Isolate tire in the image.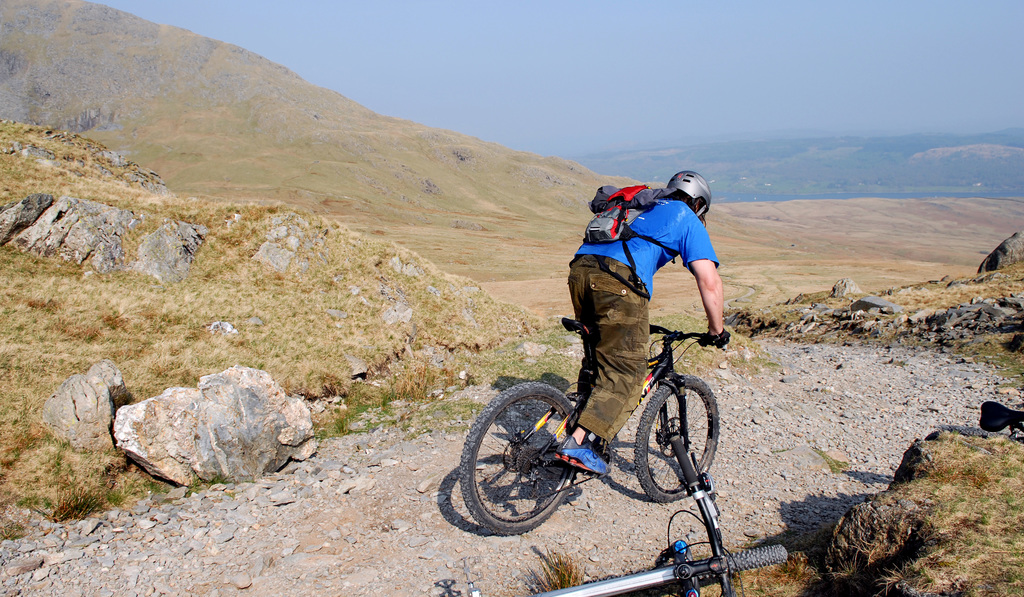
Isolated region: bbox=[636, 373, 723, 505].
